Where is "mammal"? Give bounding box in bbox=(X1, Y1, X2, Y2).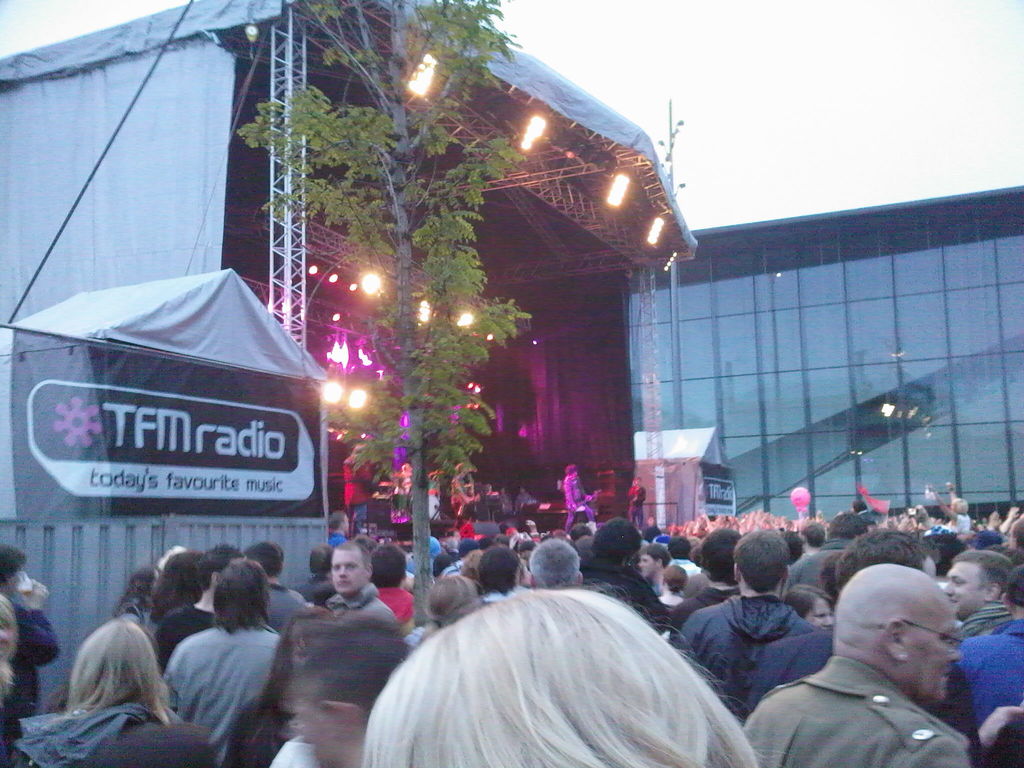
bbox=(628, 474, 648, 531).
